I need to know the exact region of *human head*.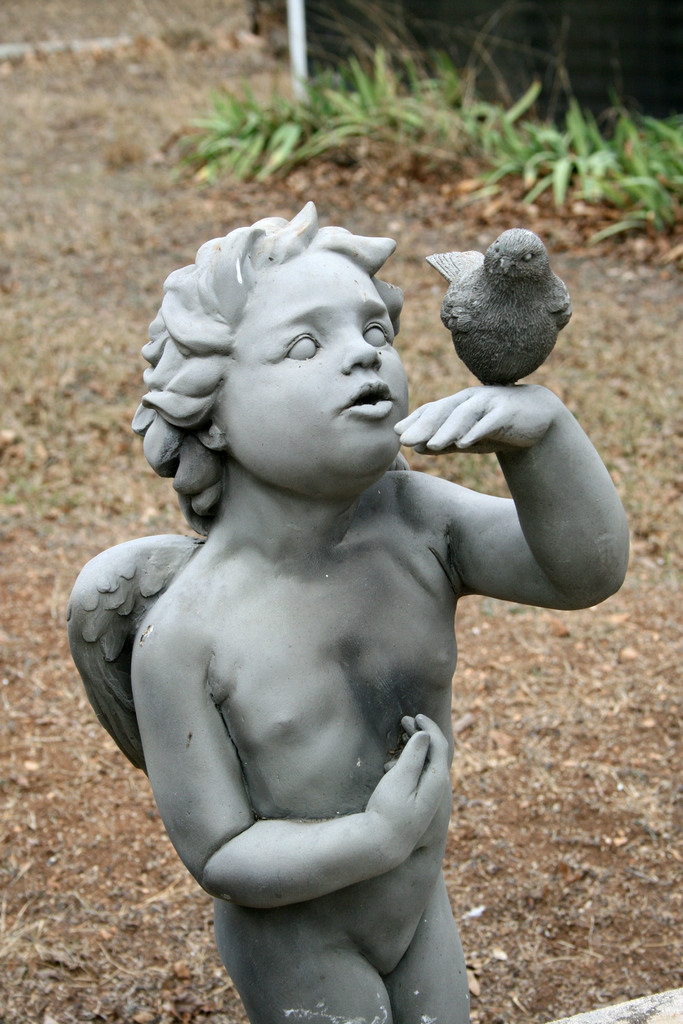
Region: {"left": 136, "top": 196, "right": 426, "bottom": 504}.
